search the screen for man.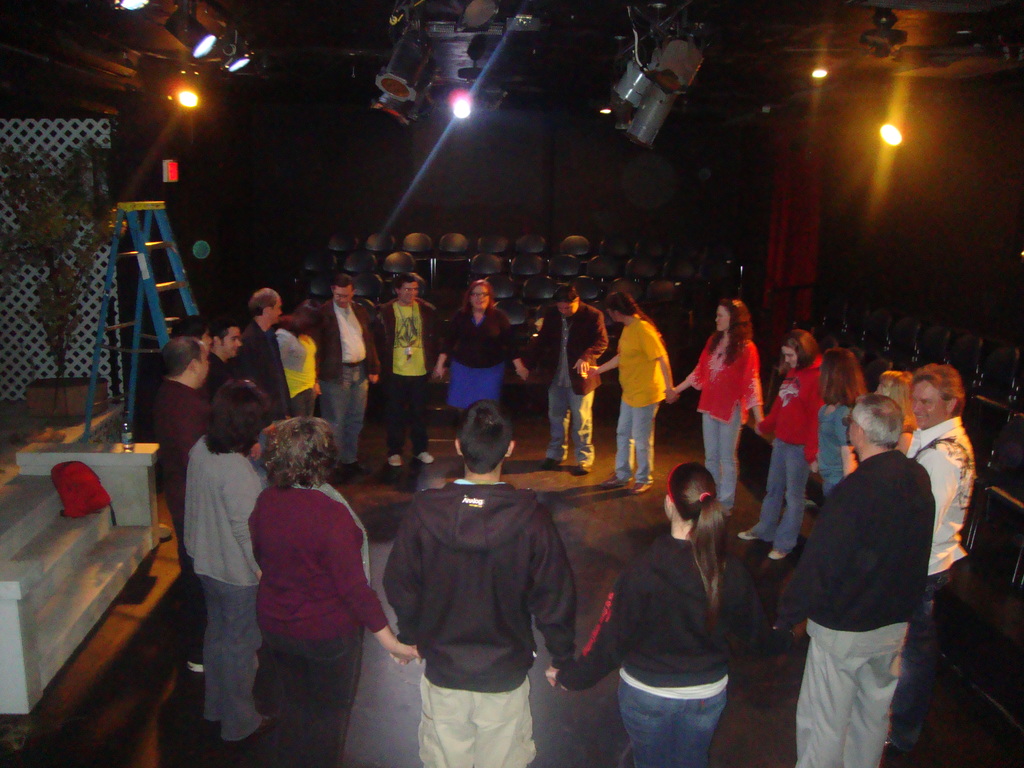
Found at 309/276/379/484.
